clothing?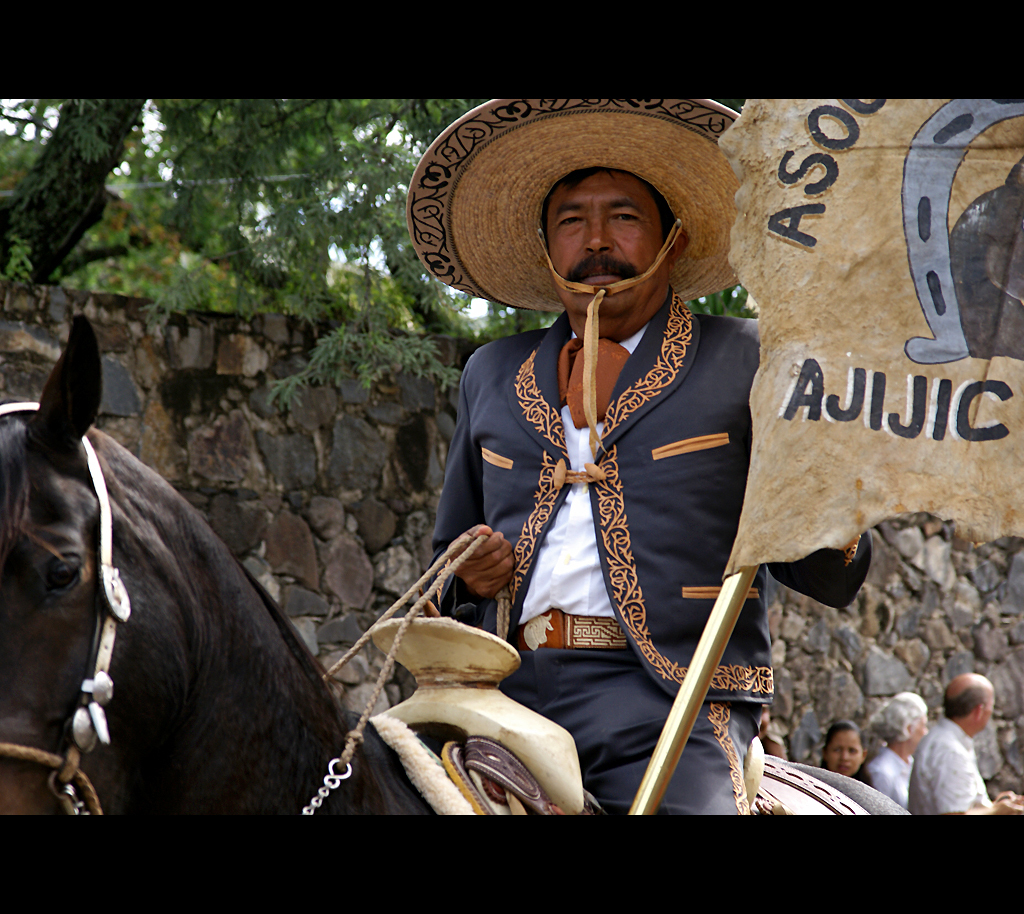
detection(376, 303, 912, 823)
